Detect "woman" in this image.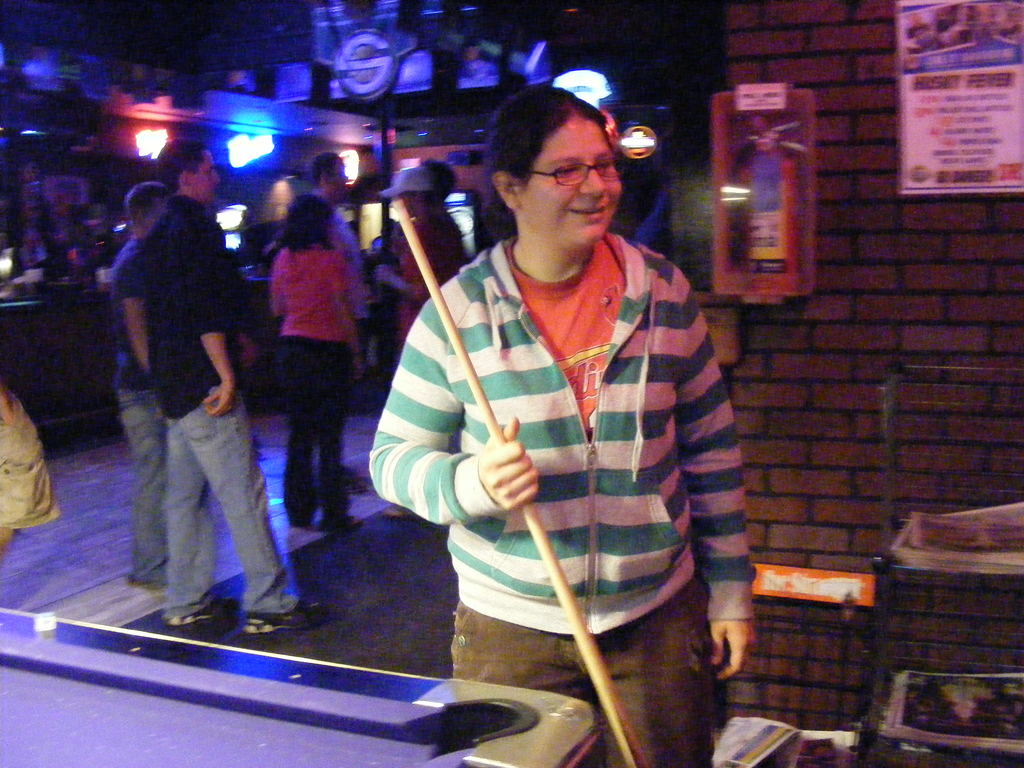
Detection: select_region(92, 141, 276, 642).
